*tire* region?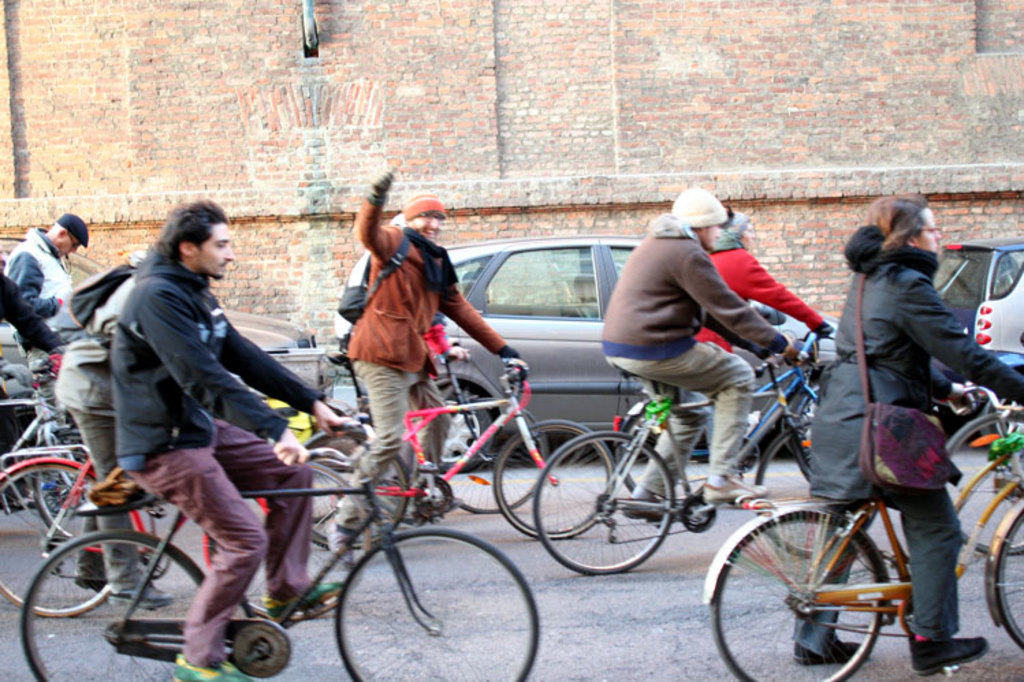
box(0, 463, 109, 616)
